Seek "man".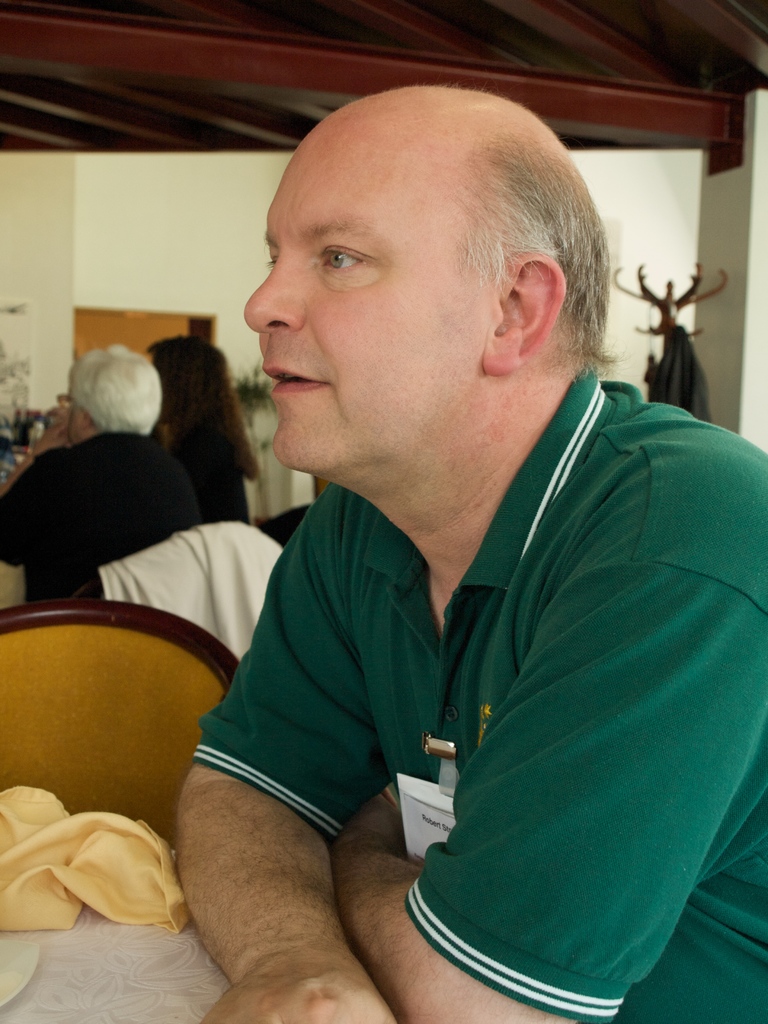
[146,314,262,529].
